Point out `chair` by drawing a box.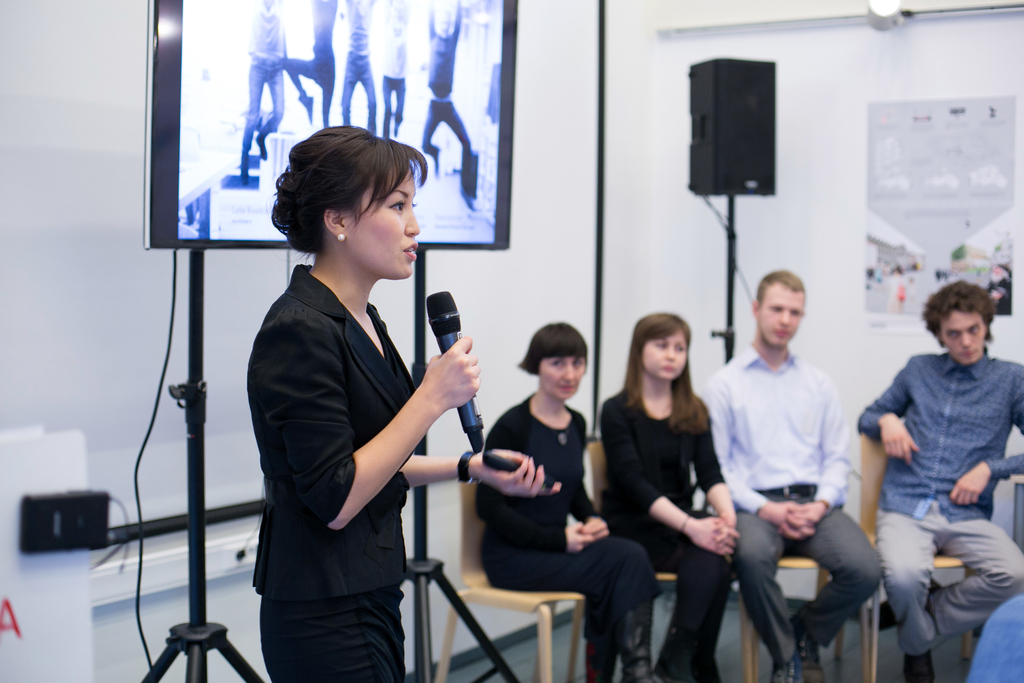
pyautogui.locateOnScreen(881, 556, 1009, 682).
